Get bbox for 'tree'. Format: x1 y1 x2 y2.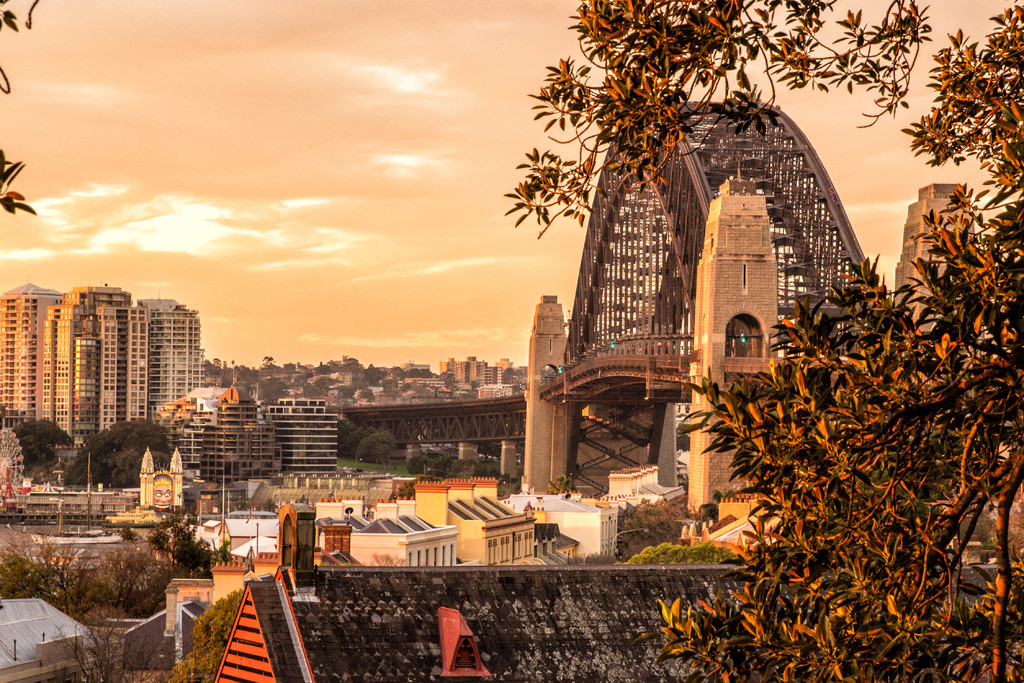
615 497 688 559.
